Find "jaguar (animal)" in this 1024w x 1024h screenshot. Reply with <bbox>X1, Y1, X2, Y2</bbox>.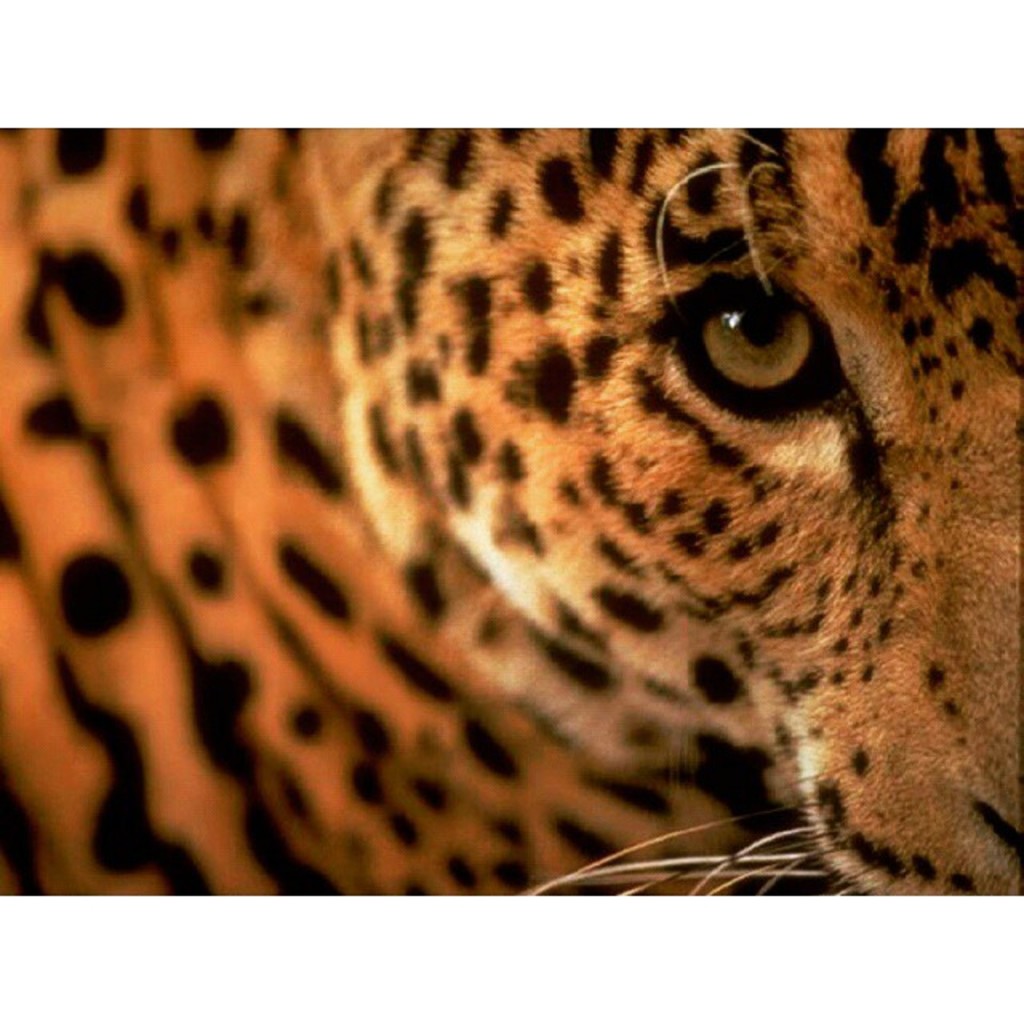
<bbox>0, 128, 1022, 896</bbox>.
